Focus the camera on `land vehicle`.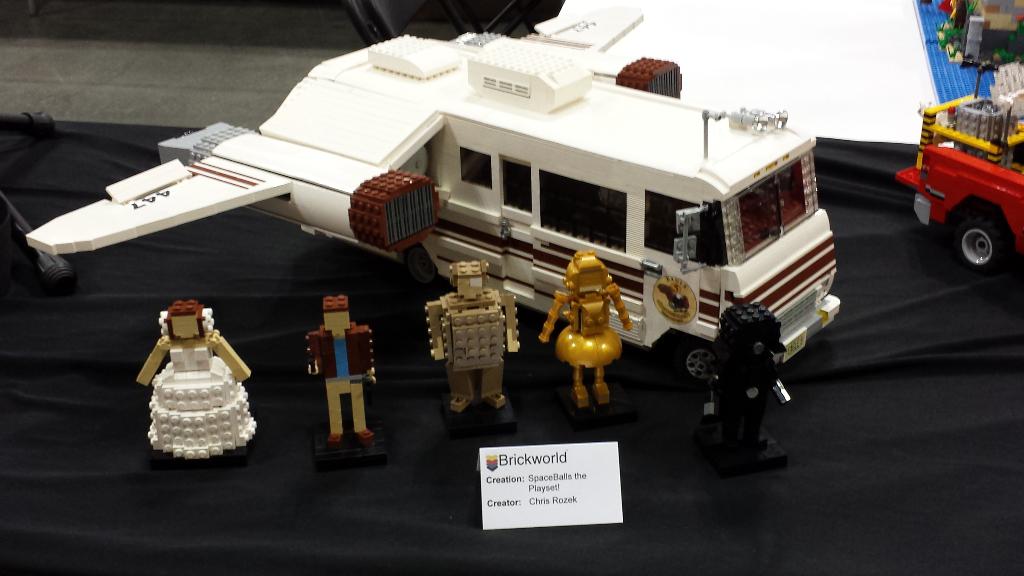
Focus region: BBox(904, 81, 1023, 264).
